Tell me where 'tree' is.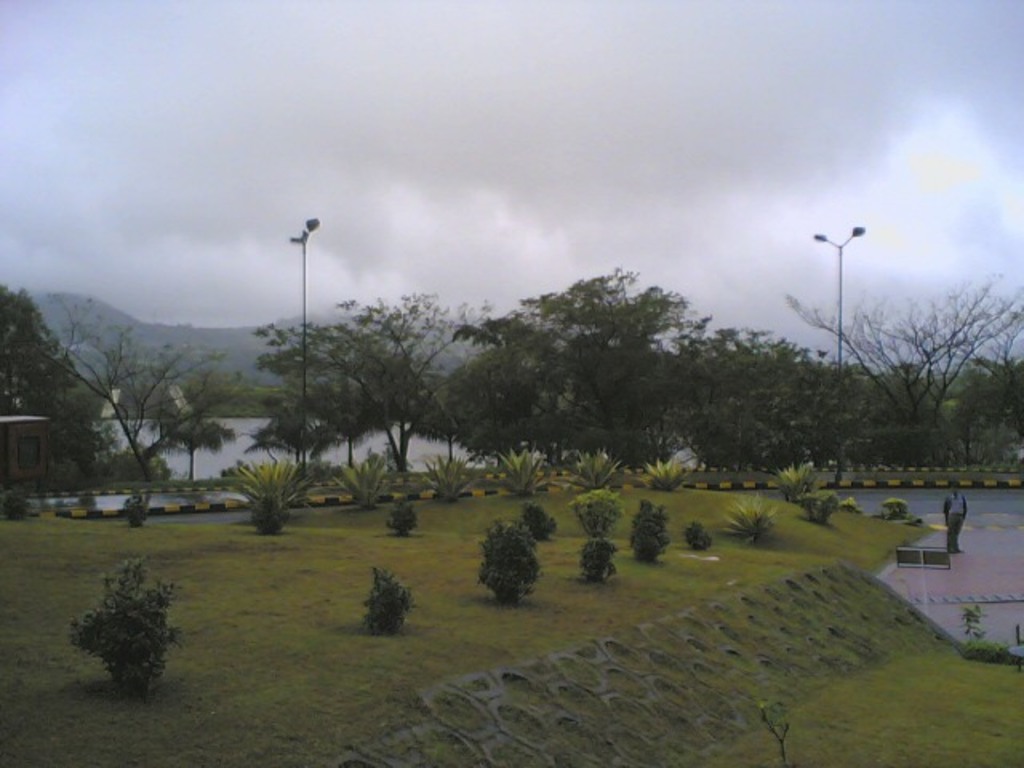
'tree' is at <region>38, 288, 232, 512</region>.
